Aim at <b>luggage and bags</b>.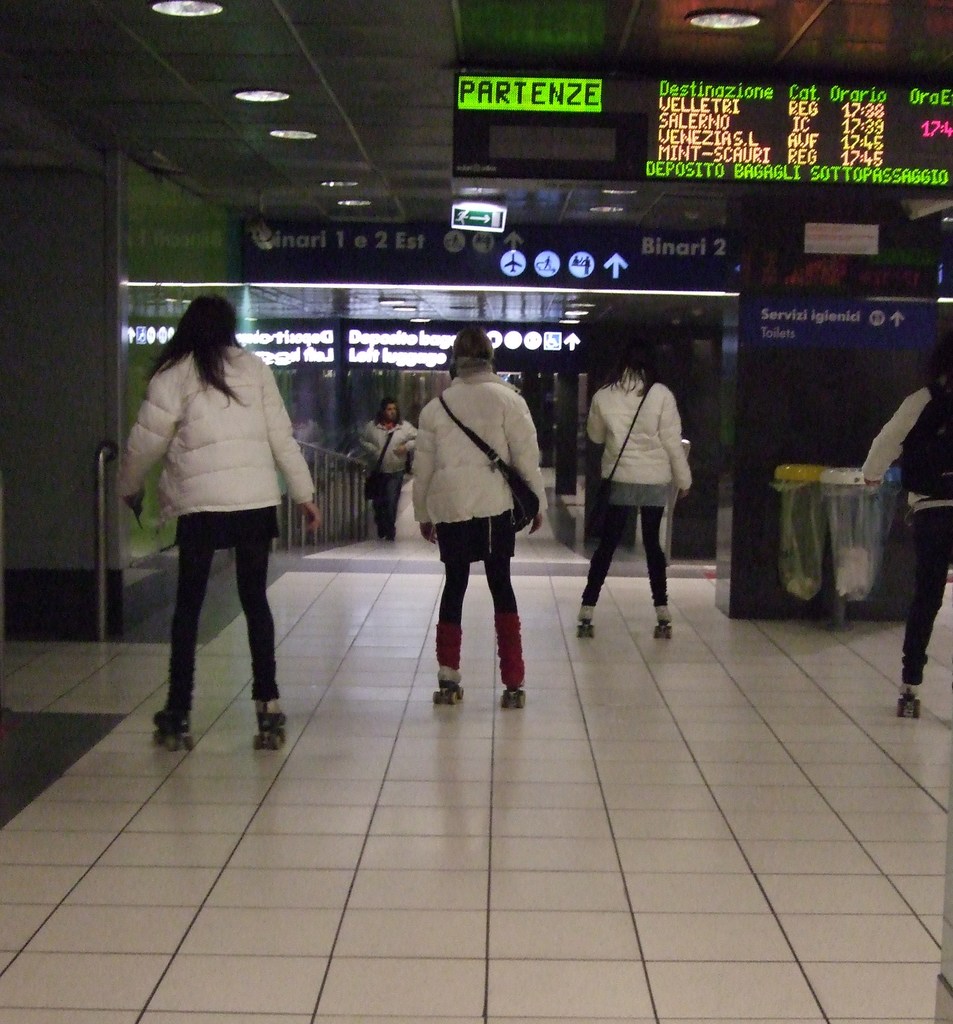
Aimed at region(899, 378, 952, 499).
